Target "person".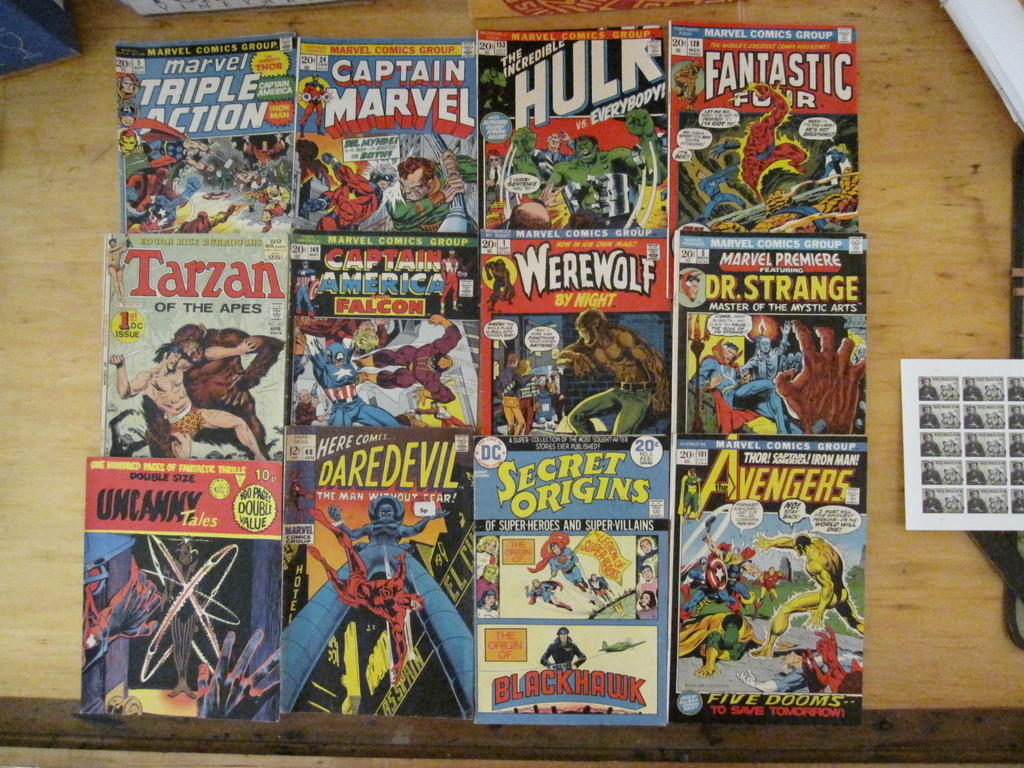
Target region: {"x1": 940, "y1": 383, "x2": 950, "y2": 399}.
